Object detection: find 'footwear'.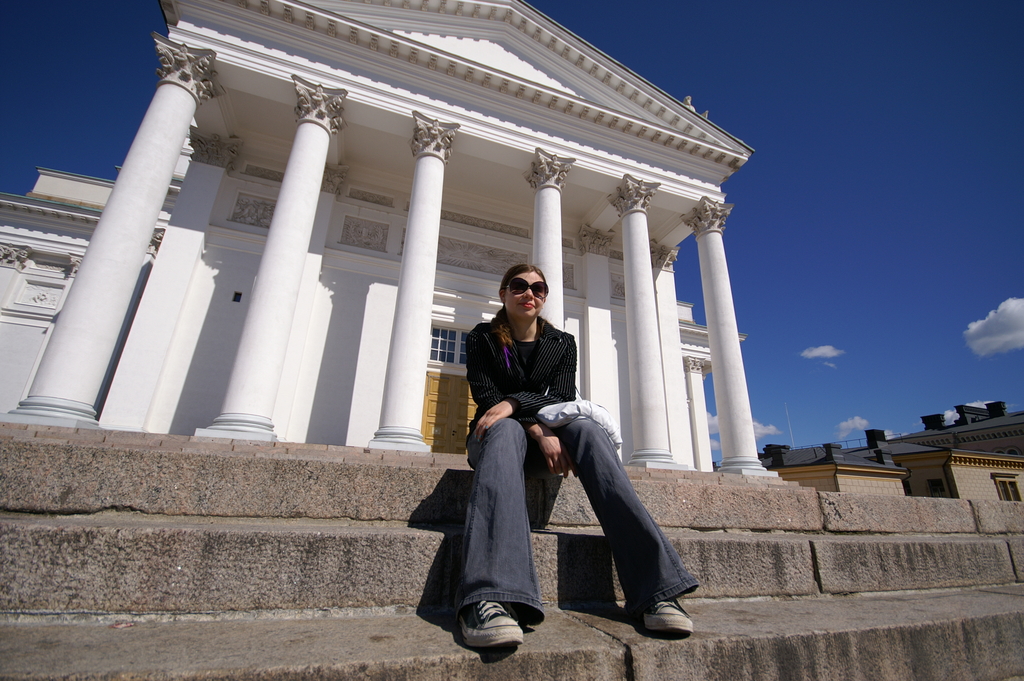
<bbox>630, 587, 700, 648</bbox>.
